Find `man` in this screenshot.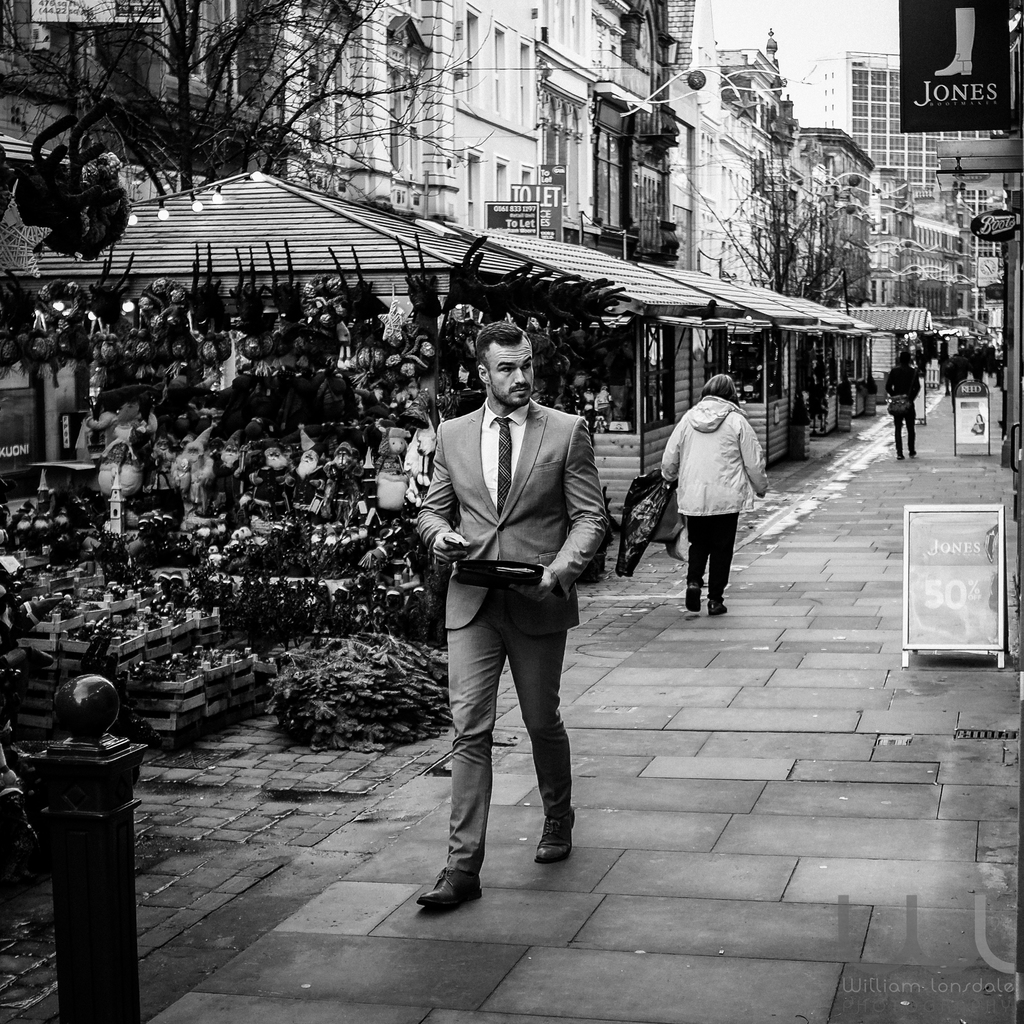
The bounding box for `man` is <bbox>407, 326, 623, 916</bbox>.
